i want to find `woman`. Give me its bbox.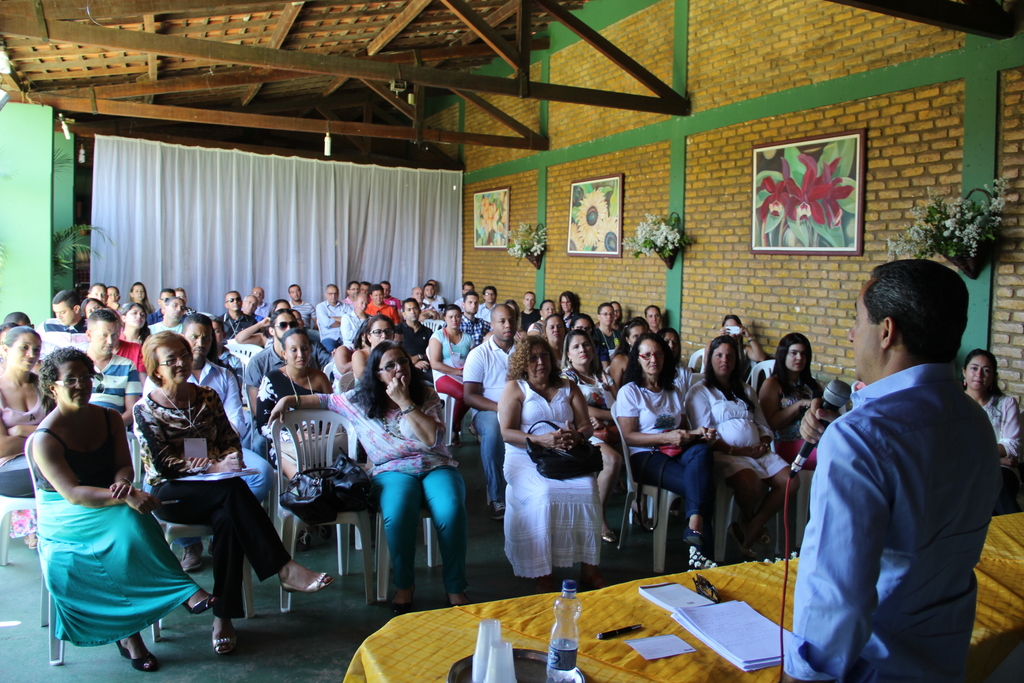
<region>553, 336, 614, 532</region>.
